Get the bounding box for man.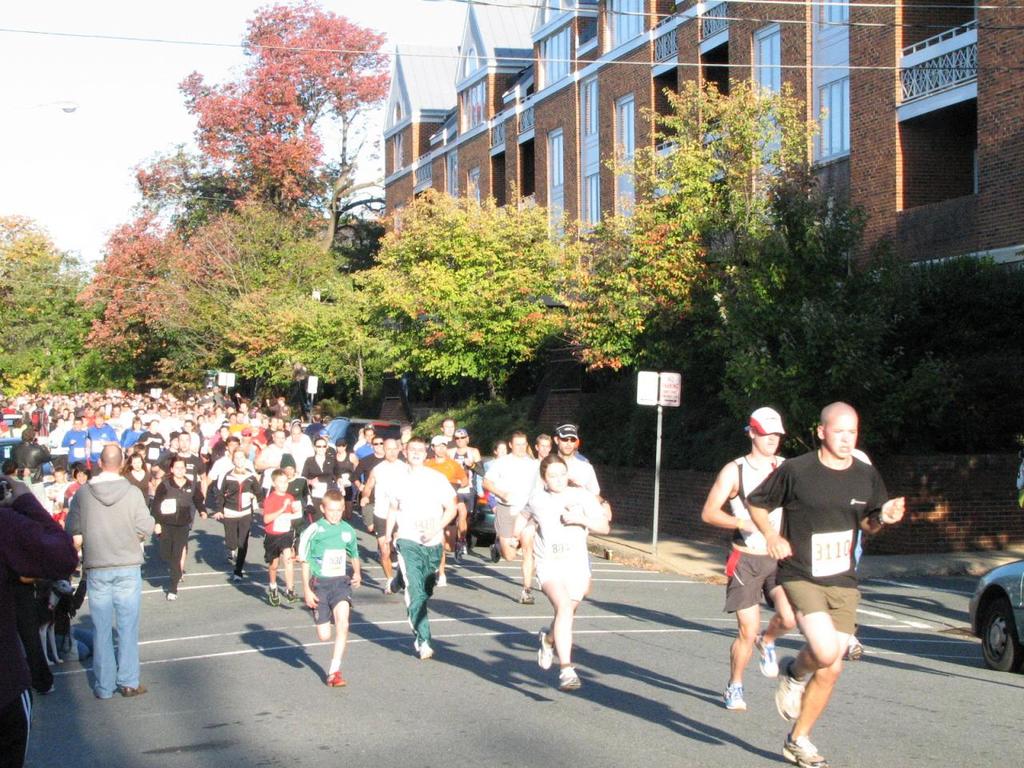
box=[50, 436, 163, 698].
